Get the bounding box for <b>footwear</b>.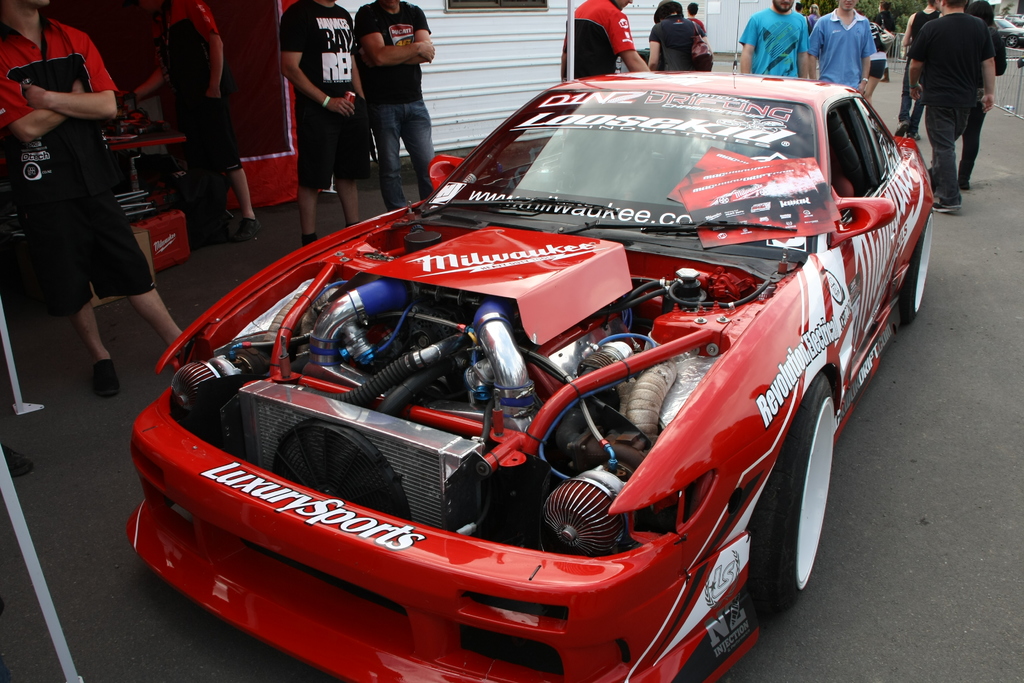
[x1=3, y1=440, x2=28, y2=483].
